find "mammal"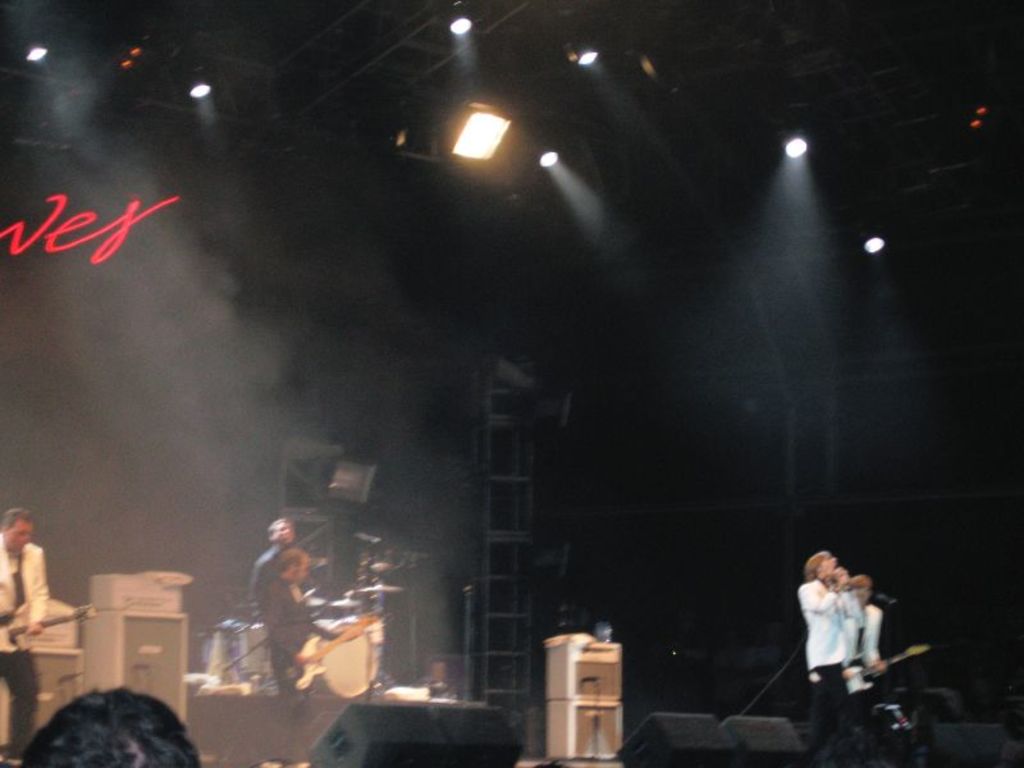
pyautogui.locateOnScreen(261, 550, 348, 691)
